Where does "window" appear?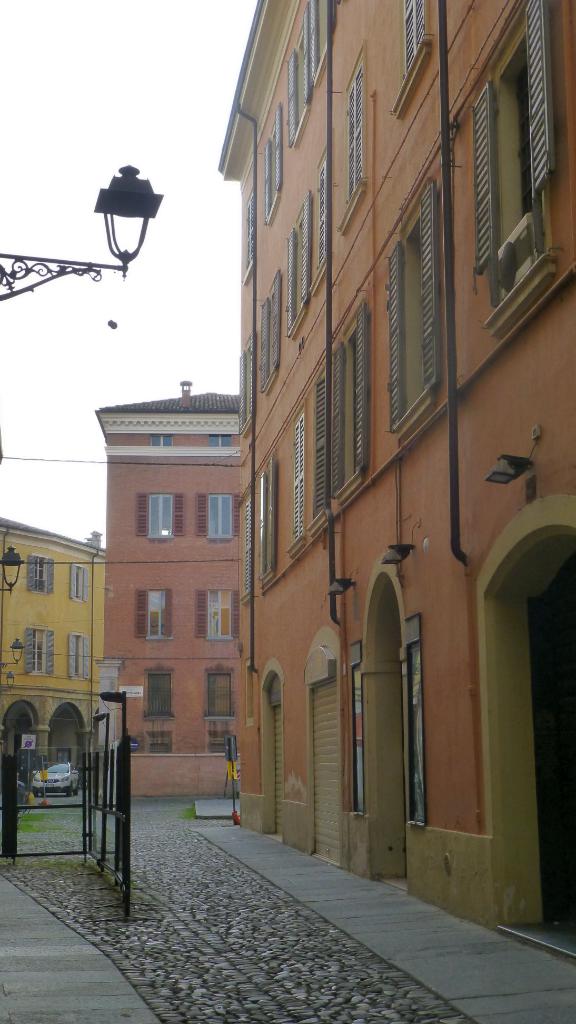
Appears at select_region(396, 0, 432, 118).
